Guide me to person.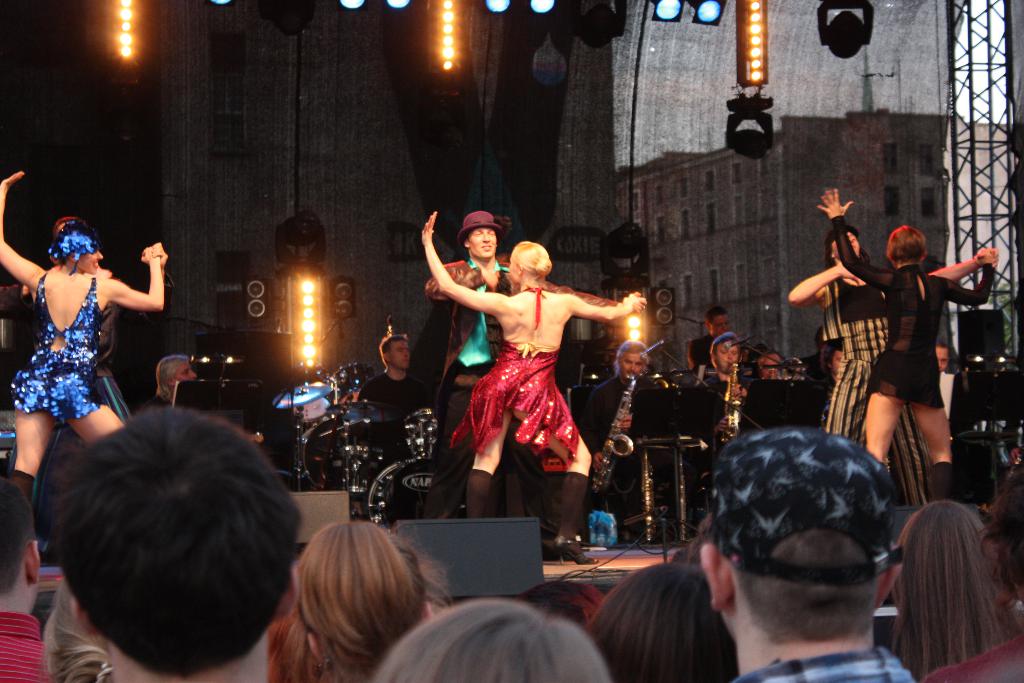
Guidance: rect(0, 165, 173, 509).
